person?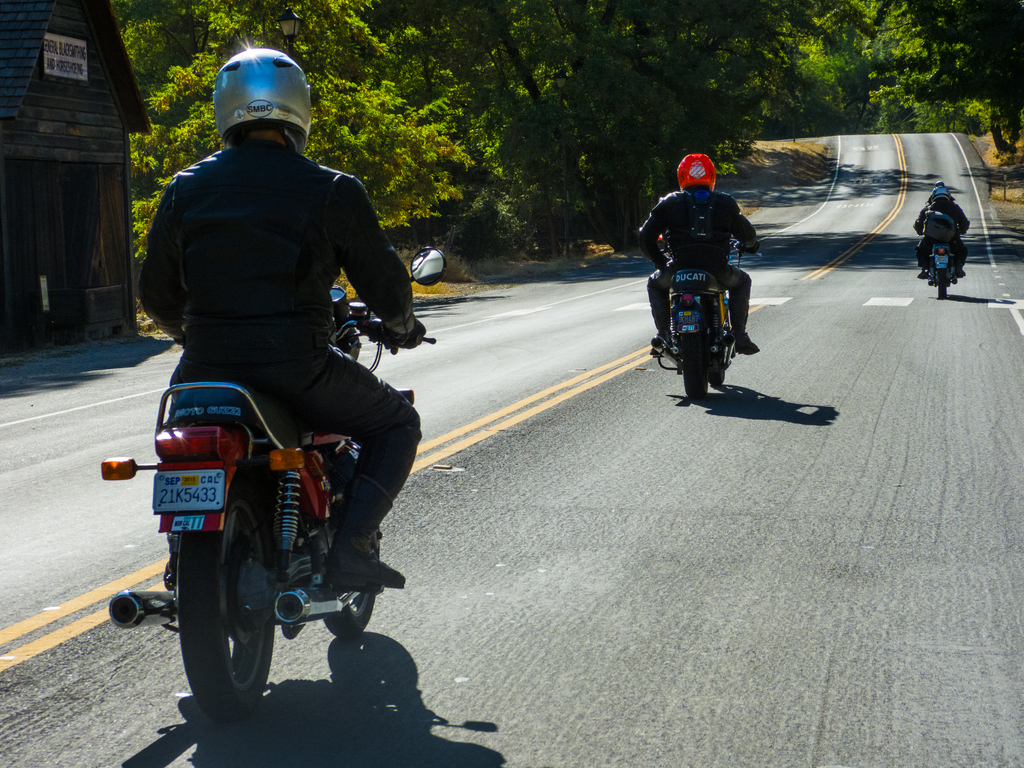
bbox=[156, 49, 405, 691]
